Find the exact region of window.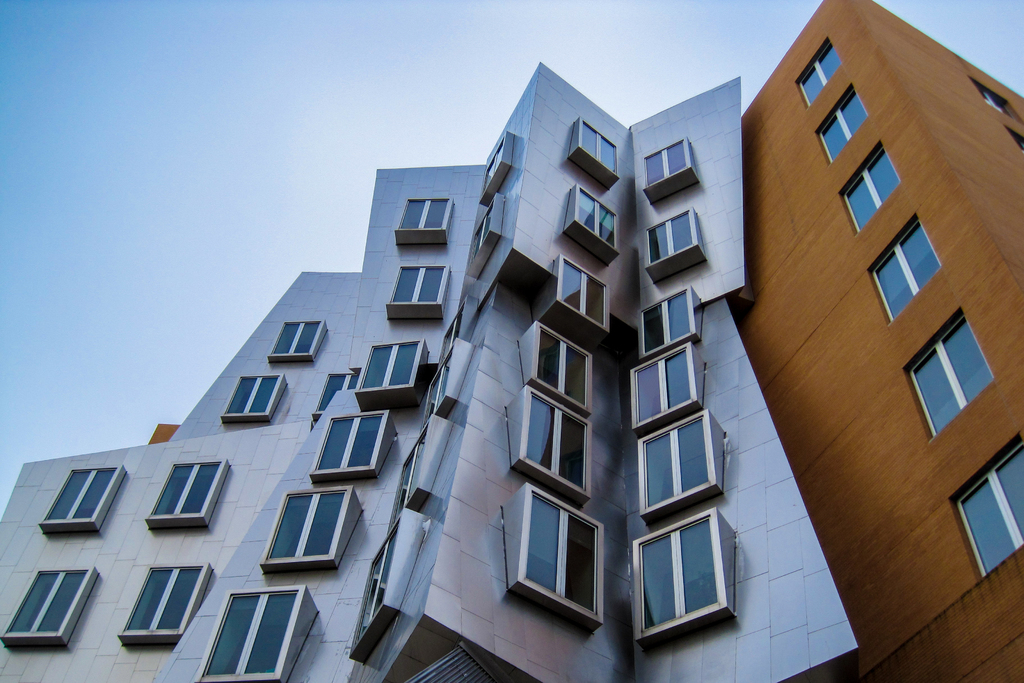
Exact region: {"left": 495, "top": 459, "right": 598, "bottom": 627}.
